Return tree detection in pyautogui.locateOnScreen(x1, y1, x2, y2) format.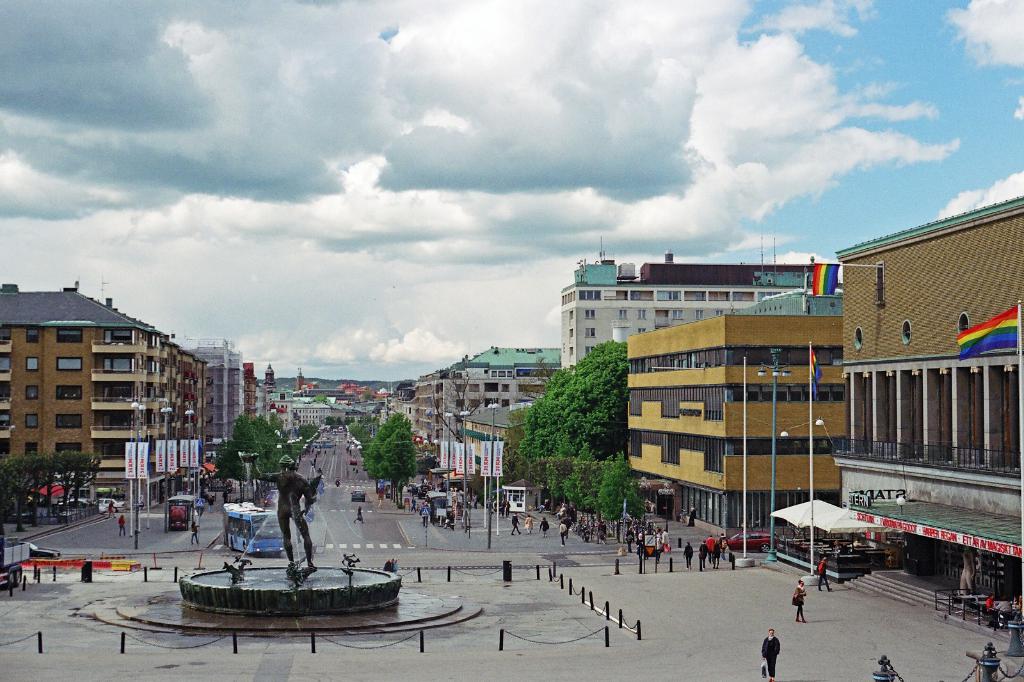
pyautogui.locateOnScreen(295, 423, 321, 440).
